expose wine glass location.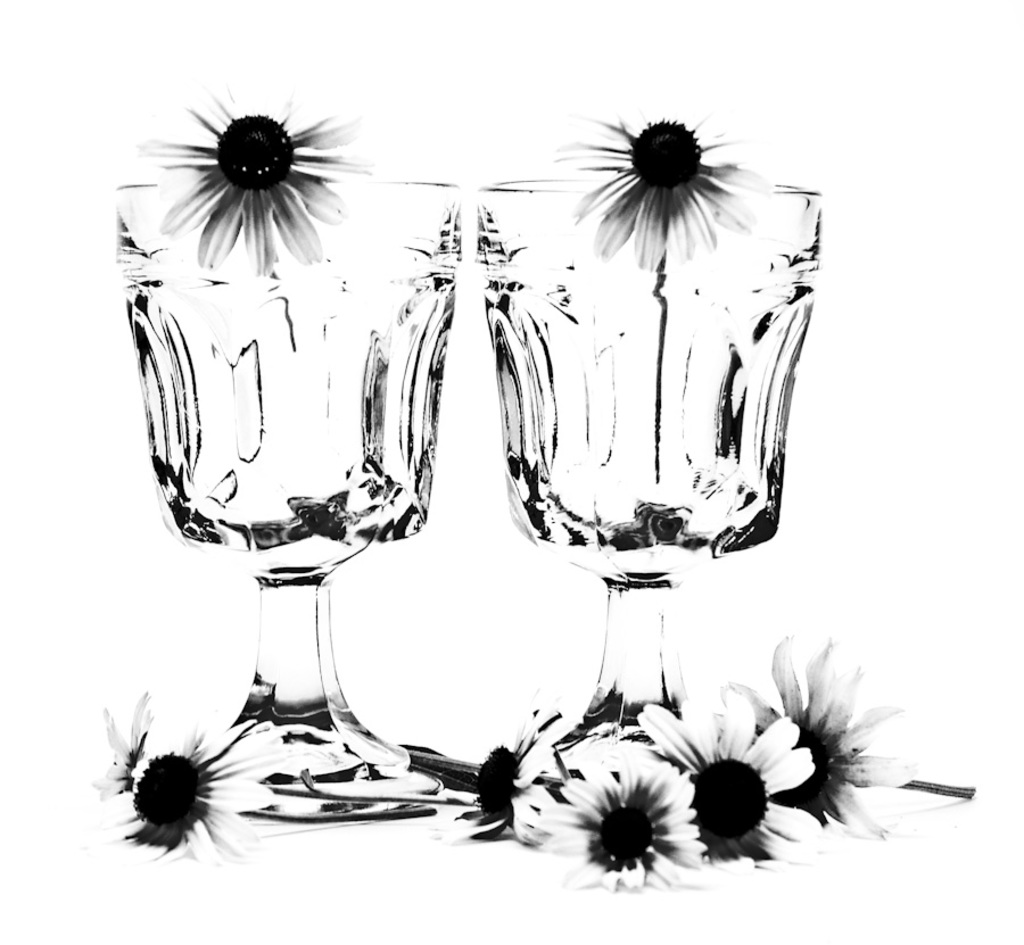
Exposed at l=110, t=181, r=463, b=831.
